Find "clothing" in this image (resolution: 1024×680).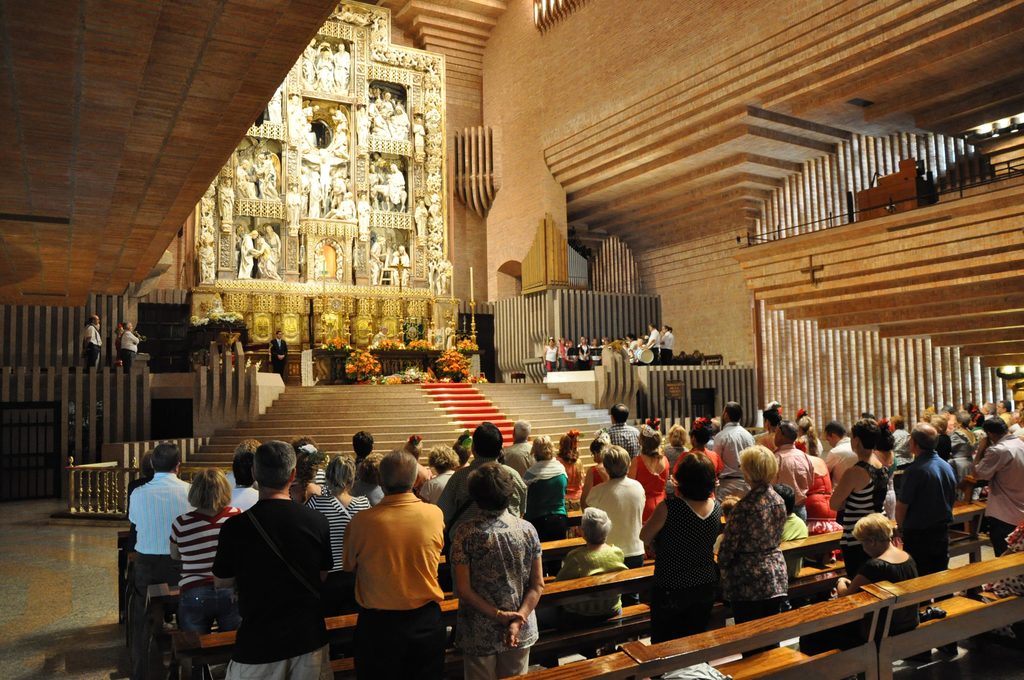
box=[388, 112, 406, 140].
